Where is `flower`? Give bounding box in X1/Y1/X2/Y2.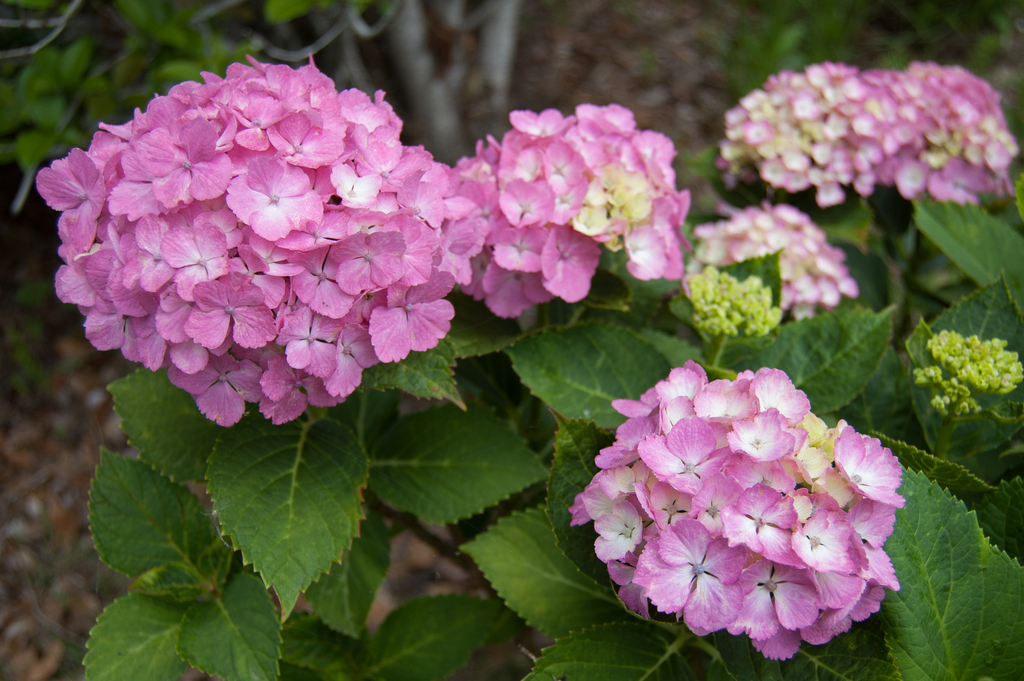
83/59/463/454.
